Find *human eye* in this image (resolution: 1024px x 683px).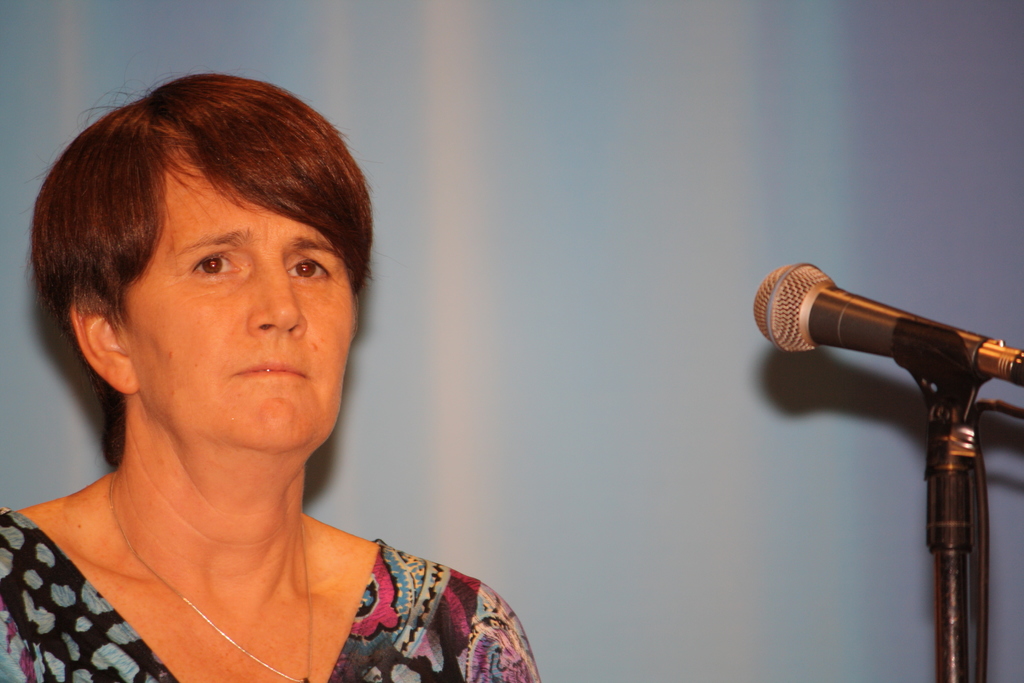
region(180, 244, 250, 283).
